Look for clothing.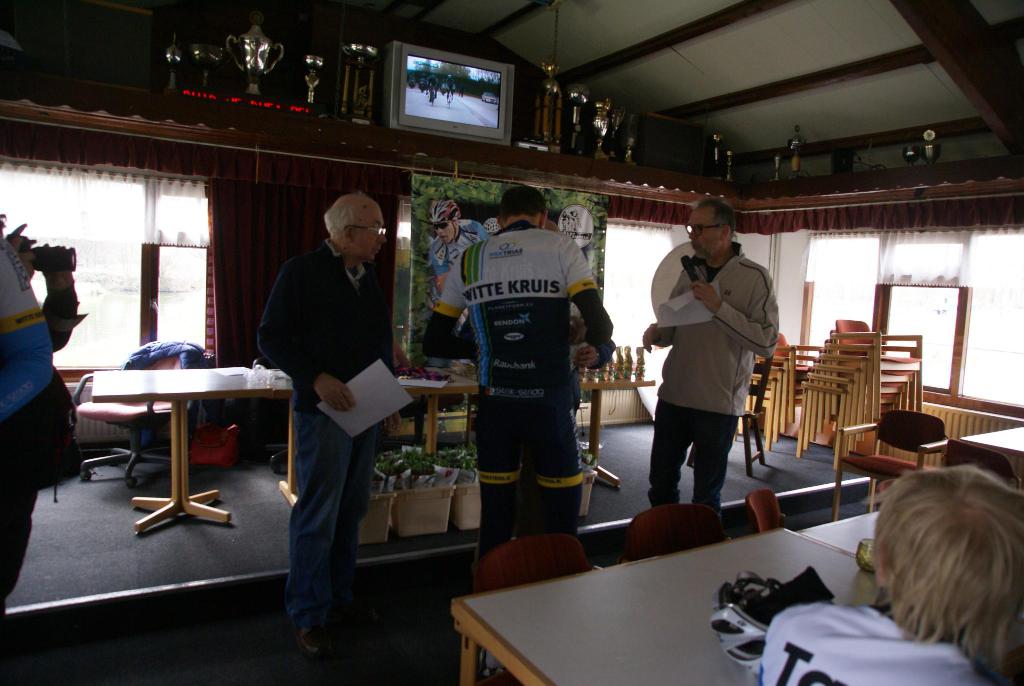
Found: BBox(651, 396, 737, 509).
